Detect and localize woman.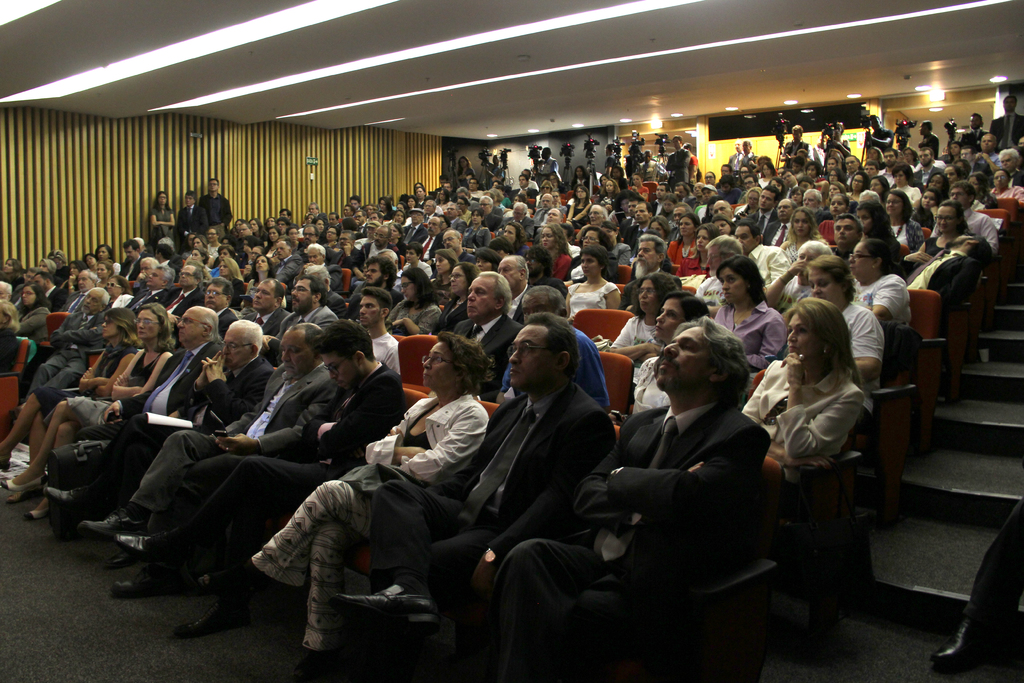
Localized at bbox=(382, 265, 438, 341).
